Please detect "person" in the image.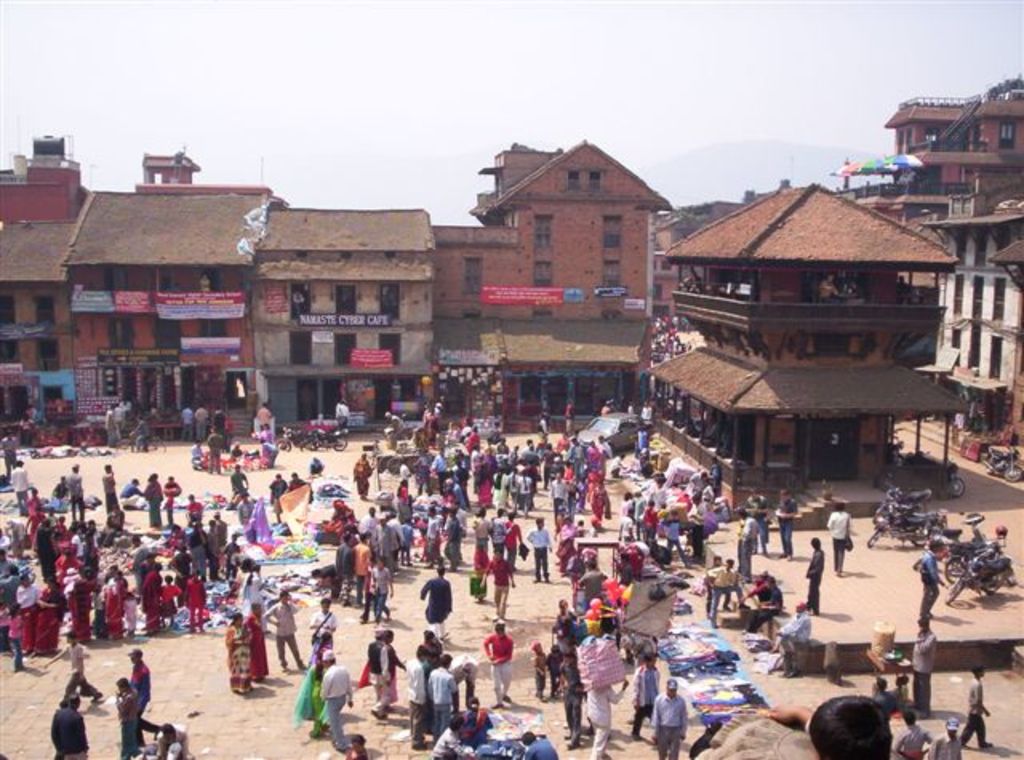
594, 670, 630, 757.
